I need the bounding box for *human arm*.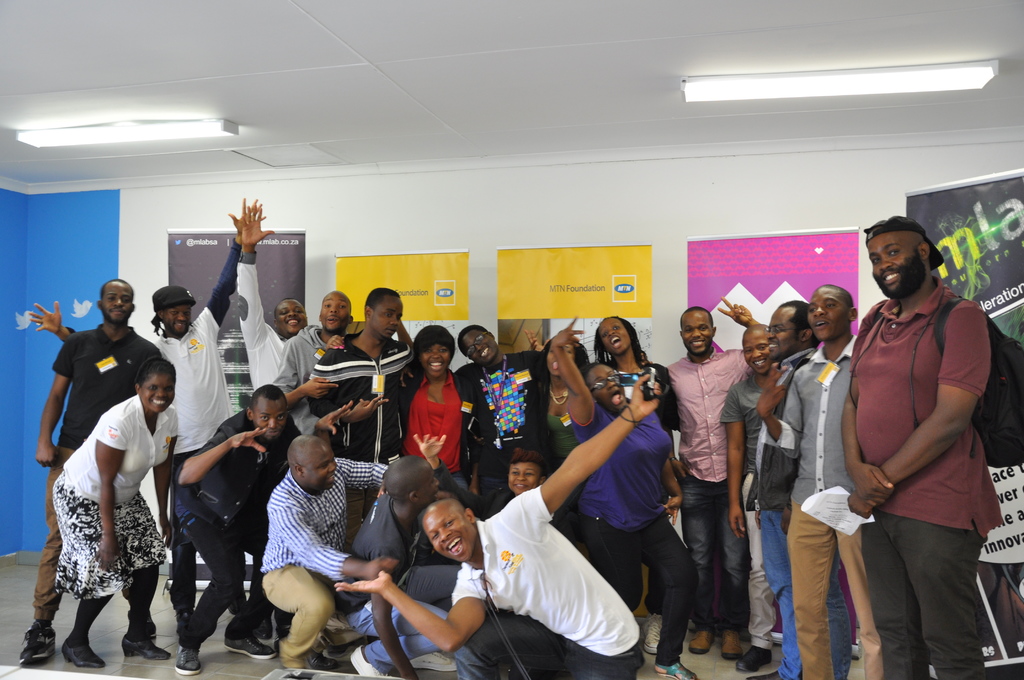
Here it is: rect(317, 324, 347, 360).
